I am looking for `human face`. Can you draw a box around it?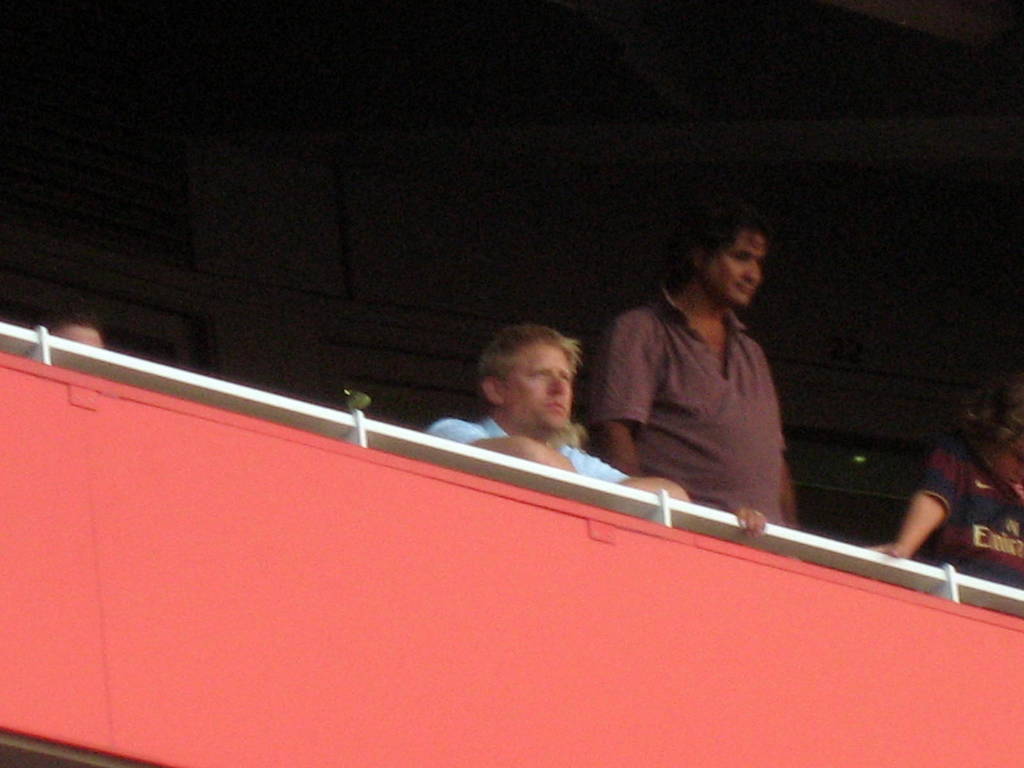
Sure, the bounding box is [left=712, top=233, right=766, bottom=303].
